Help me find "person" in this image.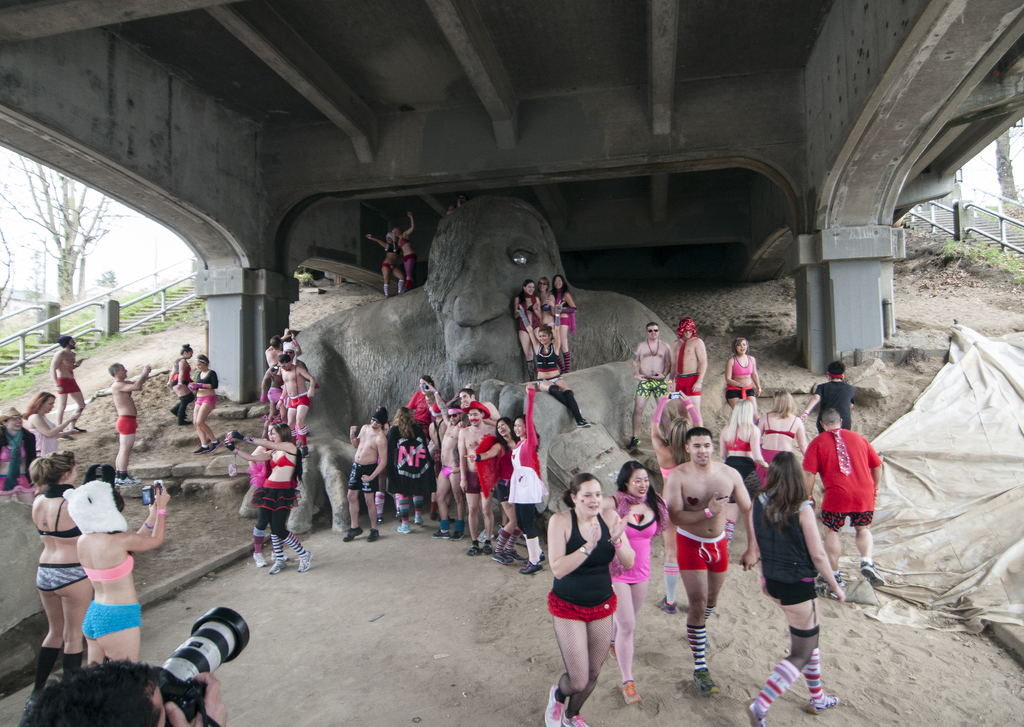
Found it: {"left": 531, "top": 277, "right": 561, "bottom": 374}.
